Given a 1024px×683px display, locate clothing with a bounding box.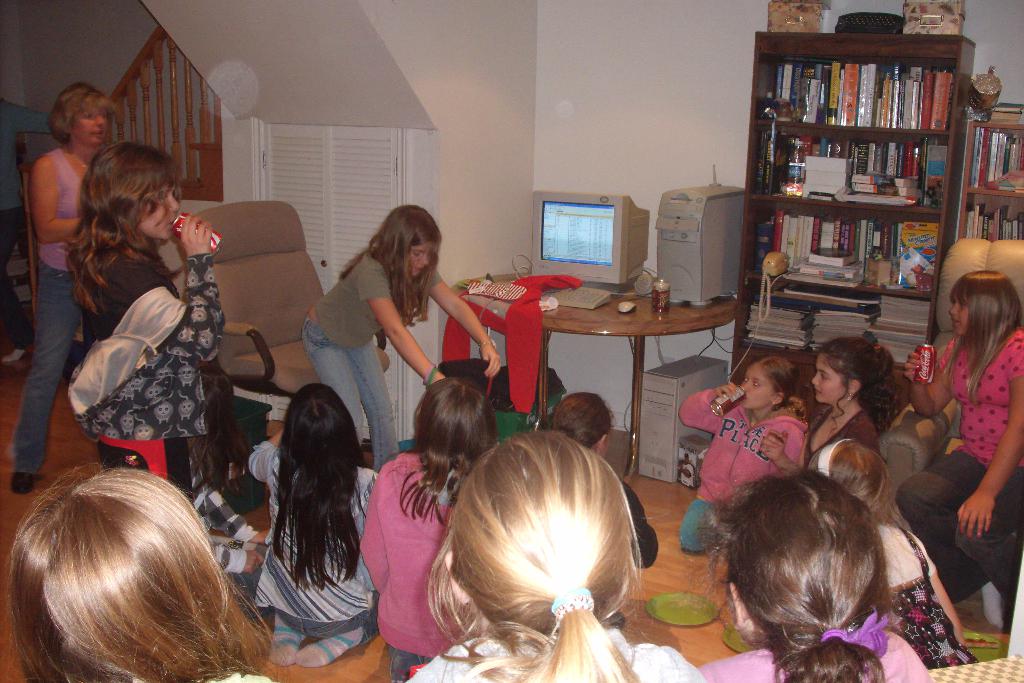
Located: crop(241, 407, 372, 658).
